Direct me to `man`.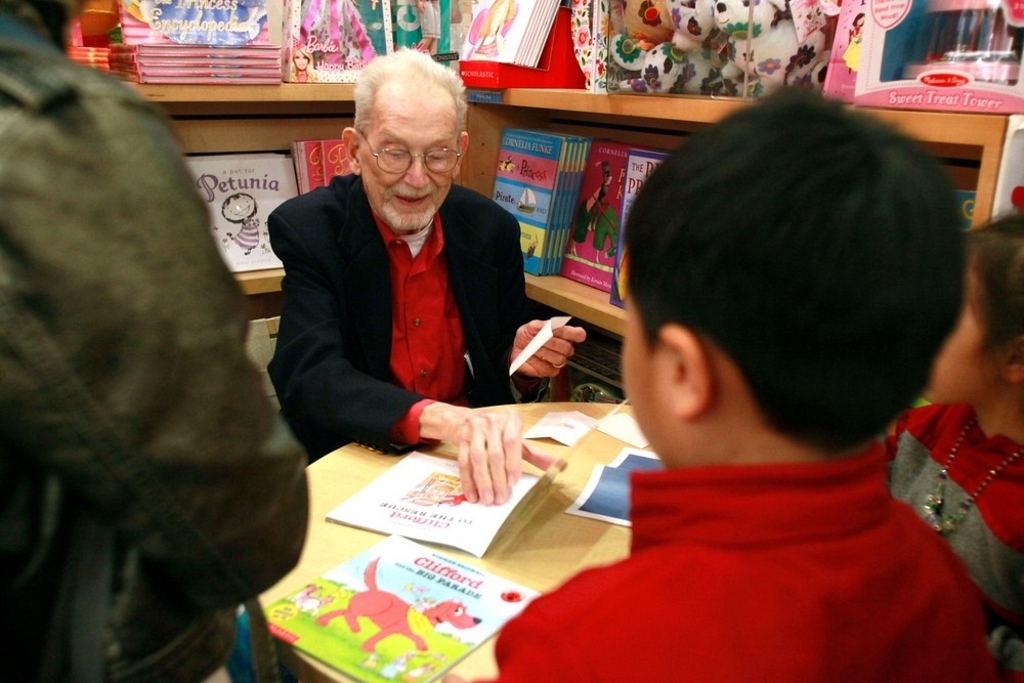
Direction: detection(254, 38, 589, 468).
